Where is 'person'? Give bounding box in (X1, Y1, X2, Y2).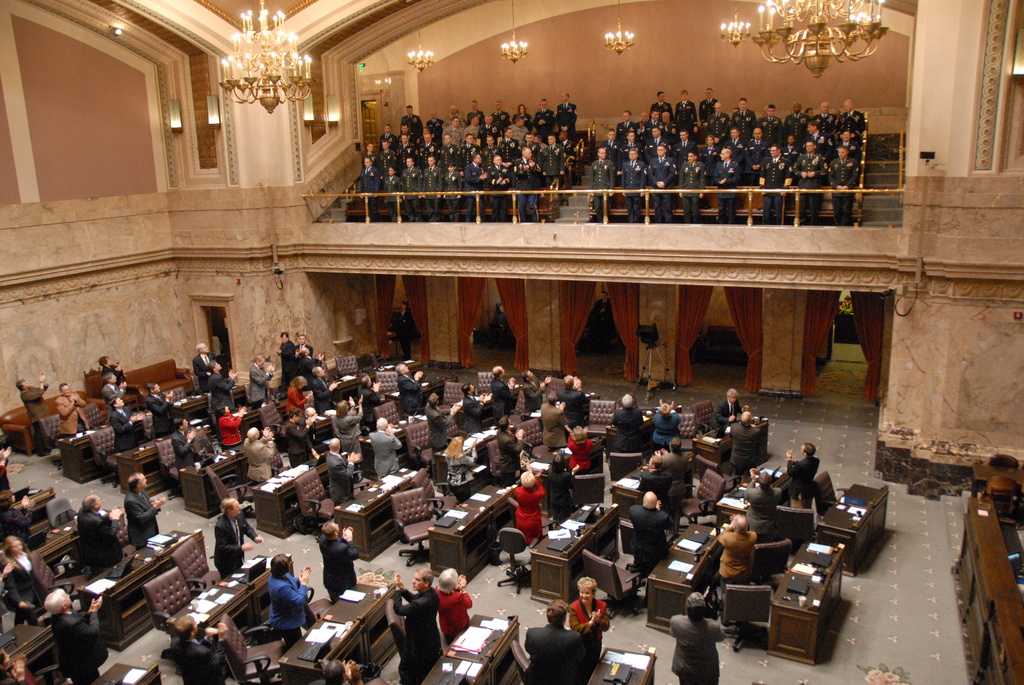
(323, 439, 358, 516).
